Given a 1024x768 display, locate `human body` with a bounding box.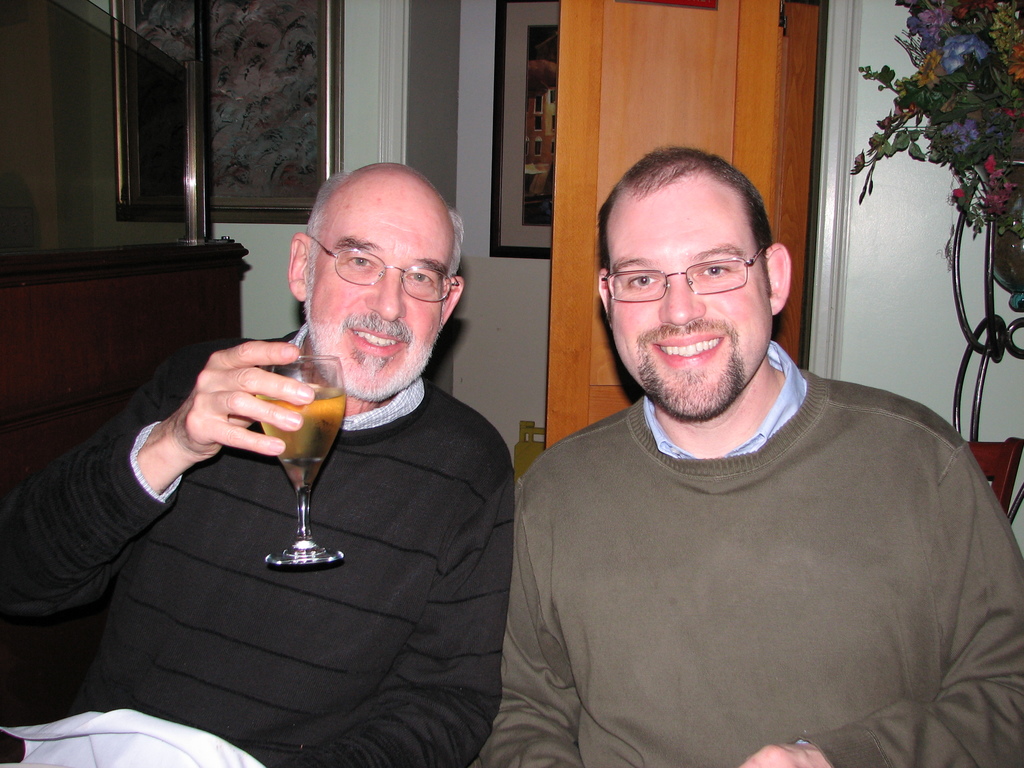
Located: rect(495, 173, 993, 767).
